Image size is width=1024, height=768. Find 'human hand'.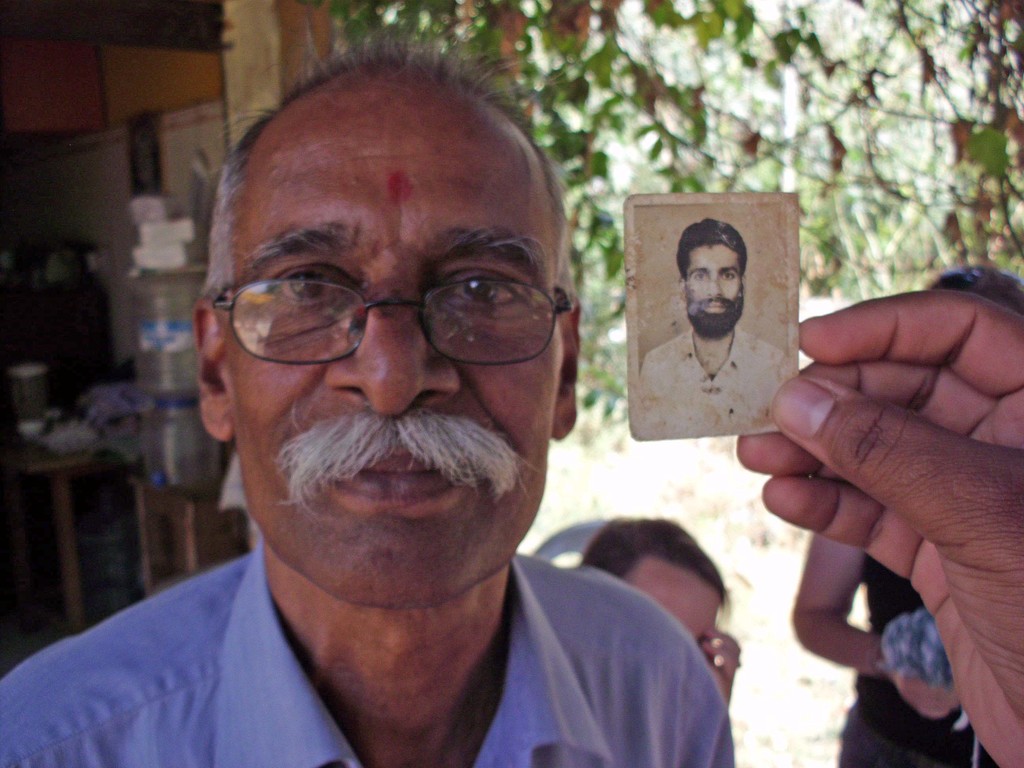
crop(728, 248, 1020, 737).
